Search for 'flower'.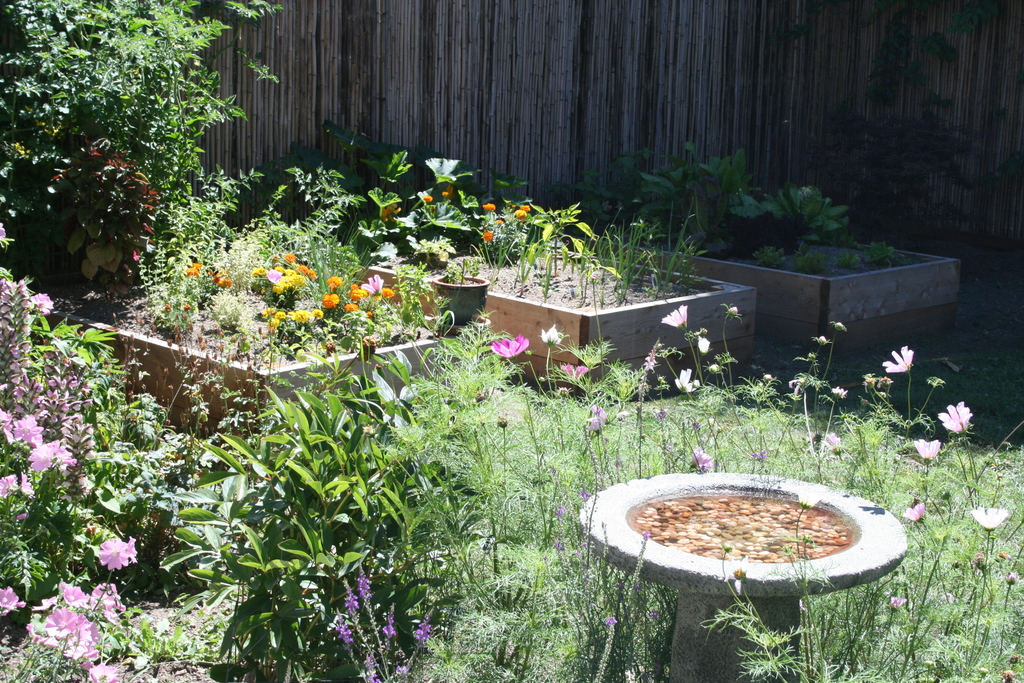
Found at x1=15, y1=414, x2=40, y2=445.
